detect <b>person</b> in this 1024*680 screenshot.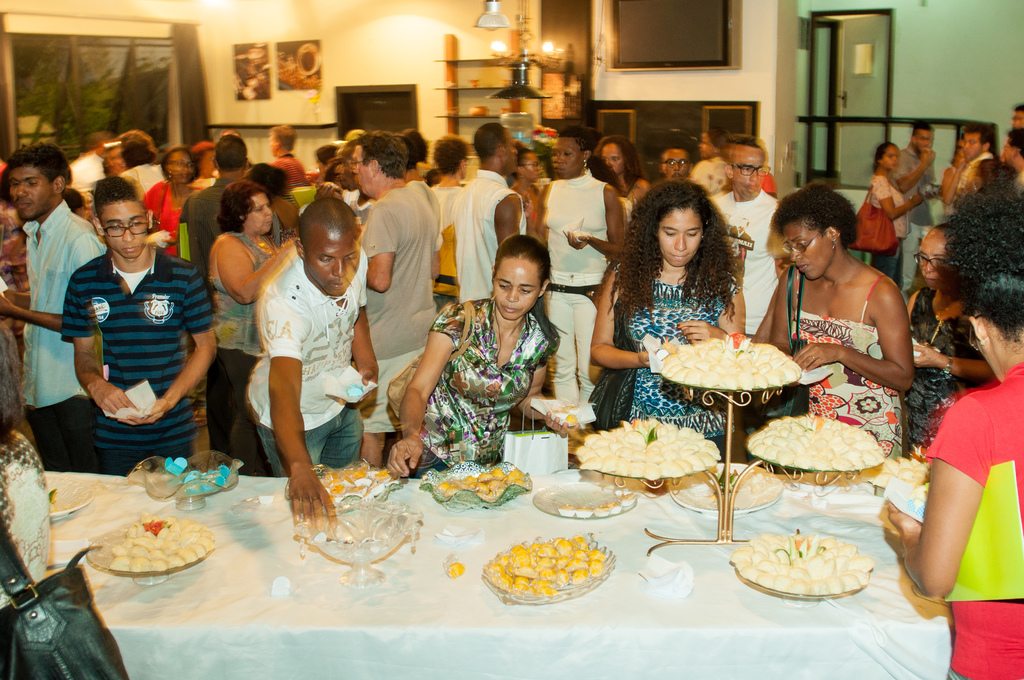
Detection: region(998, 131, 1023, 174).
